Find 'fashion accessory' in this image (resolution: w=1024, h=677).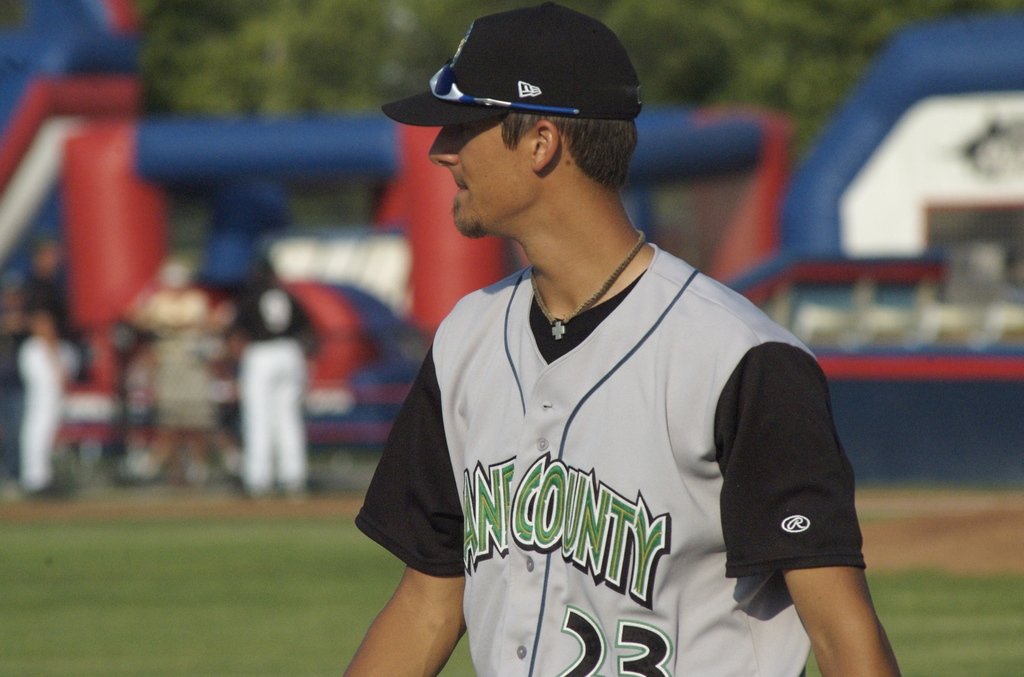
{"x1": 527, "y1": 225, "x2": 649, "y2": 340}.
